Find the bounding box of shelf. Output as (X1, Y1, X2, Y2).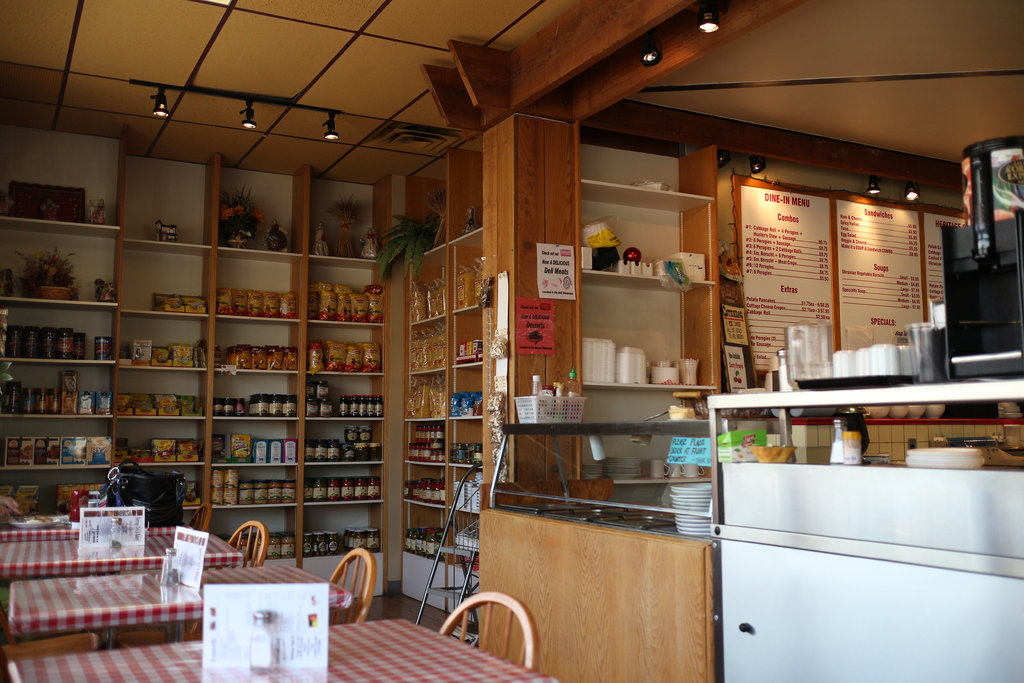
(570, 264, 723, 298).
